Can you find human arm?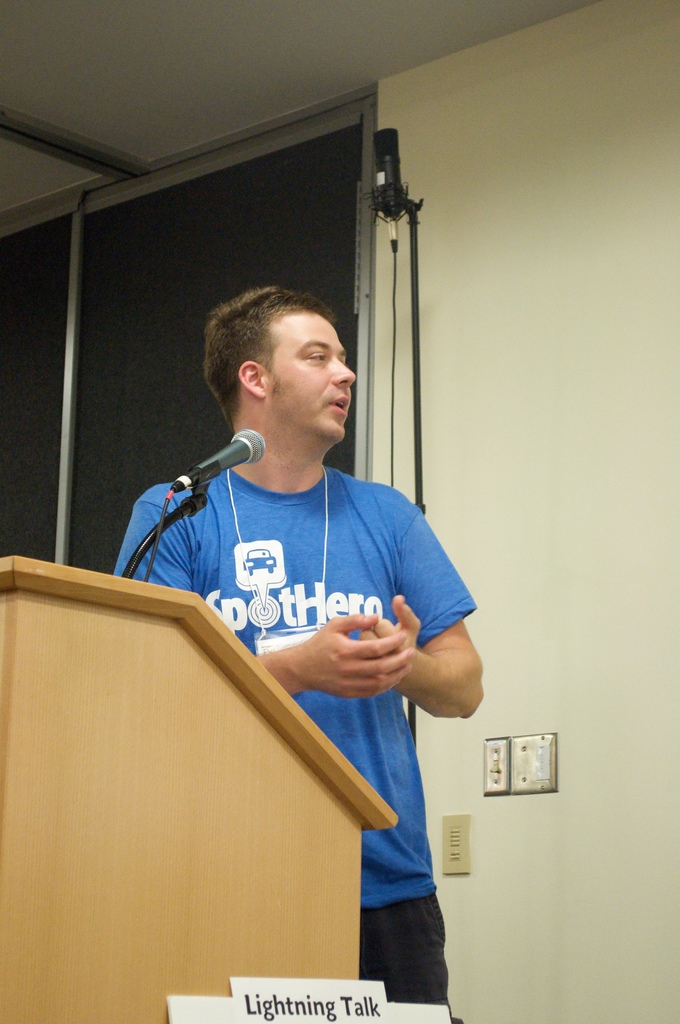
Yes, bounding box: Rect(109, 481, 410, 722).
